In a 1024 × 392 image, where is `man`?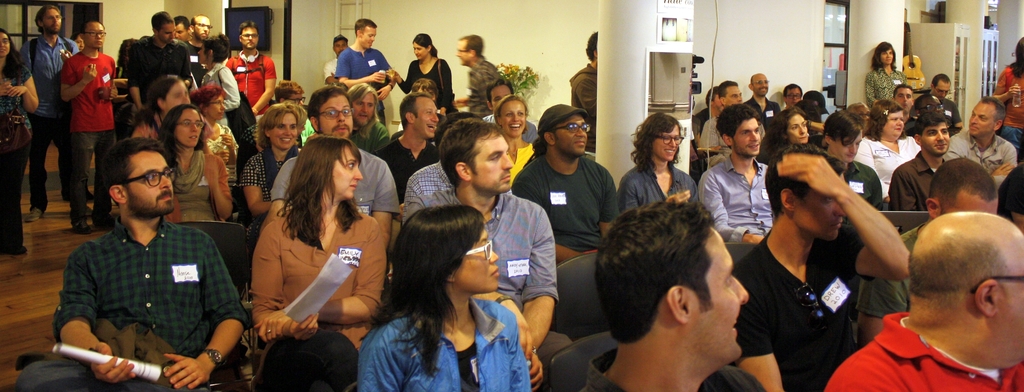
bbox=(223, 15, 287, 114).
